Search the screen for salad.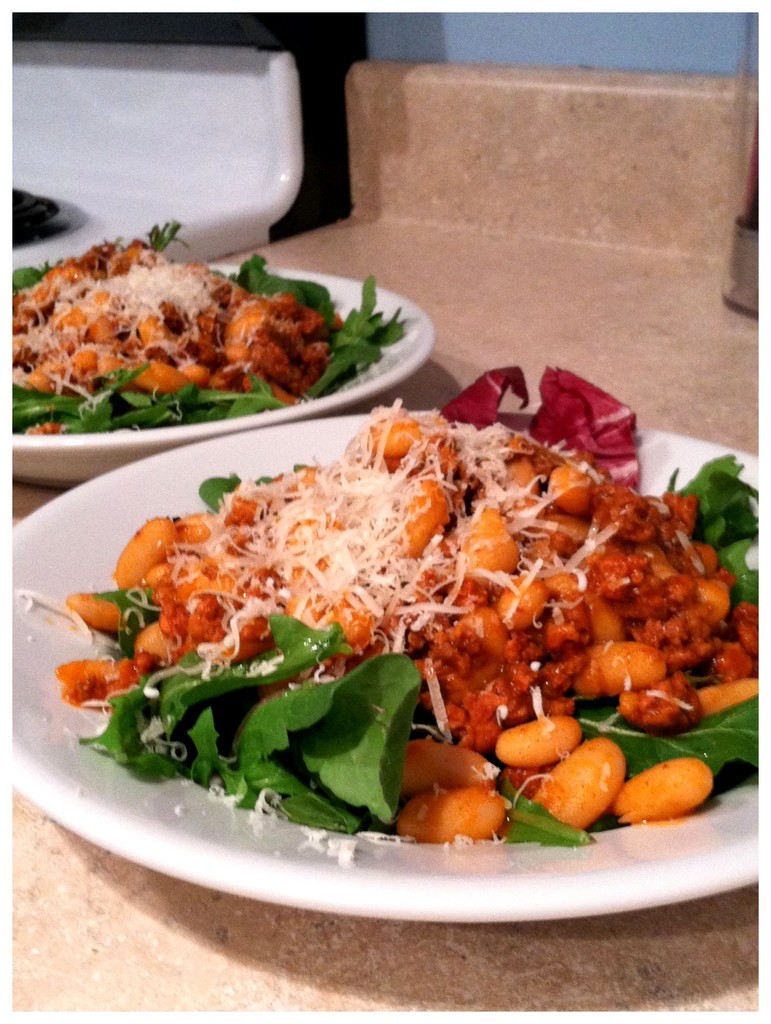
Found at pyautogui.locateOnScreen(0, 225, 409, 436).
